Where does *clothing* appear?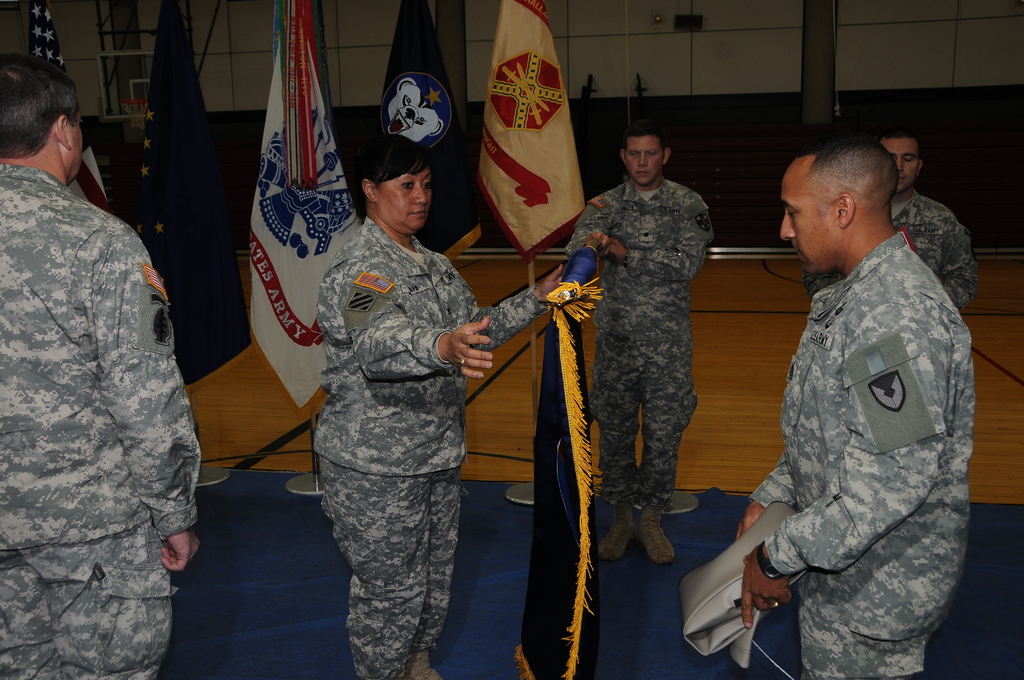
Appears at bbox(738, 167, 991, 679).
